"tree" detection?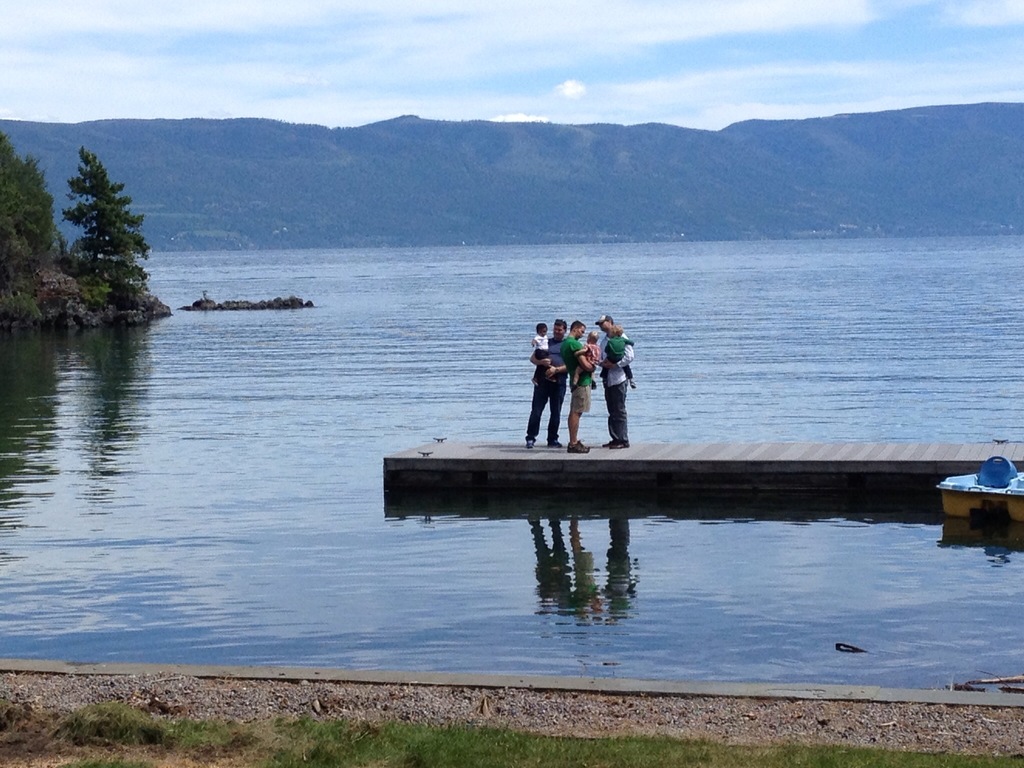
l=56, t=145, r=149, b=288
